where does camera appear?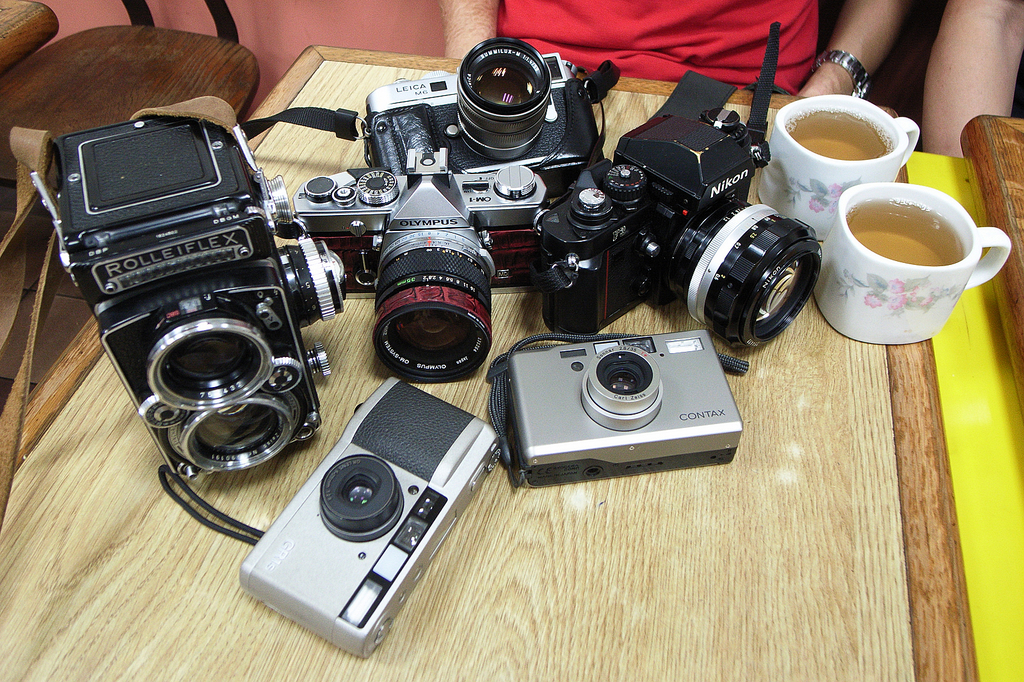
Appears at (x1=27, y1=97, x2=346, y2=488).
